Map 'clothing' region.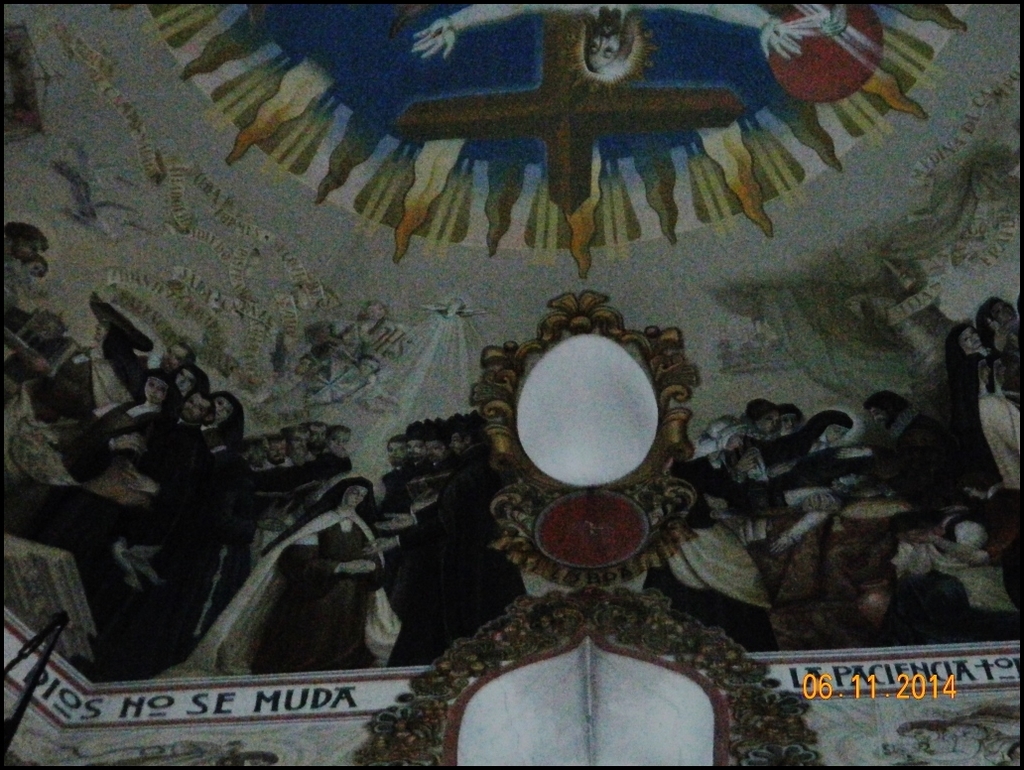
Mapped to bbox=(160, 473, 403, 677).
